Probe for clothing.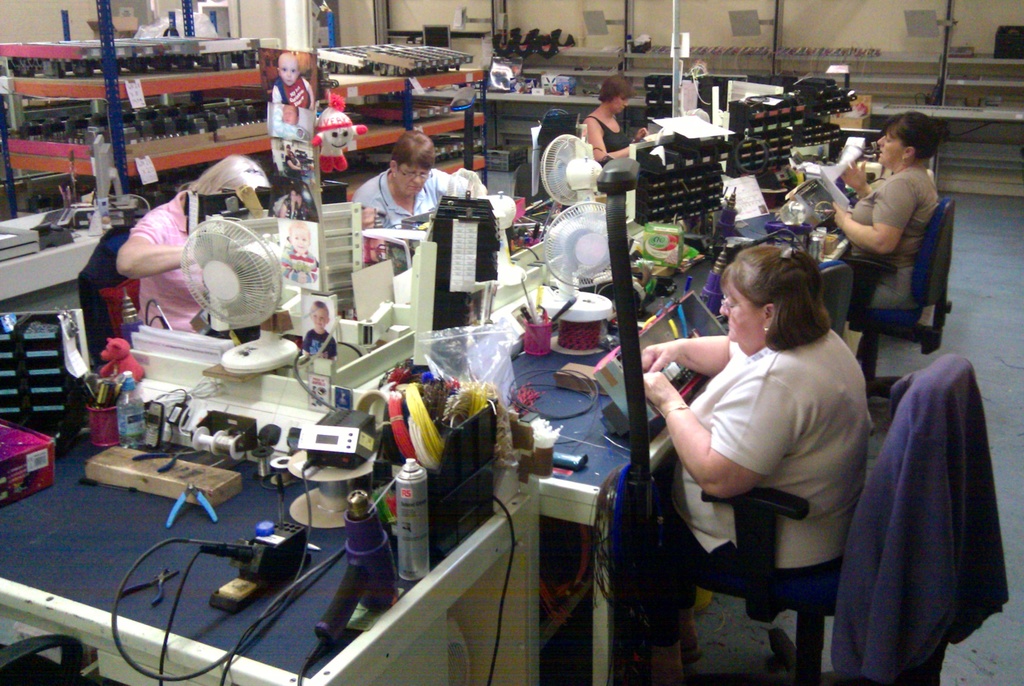
Probe result: BBox(656, 332, 870, 652).
